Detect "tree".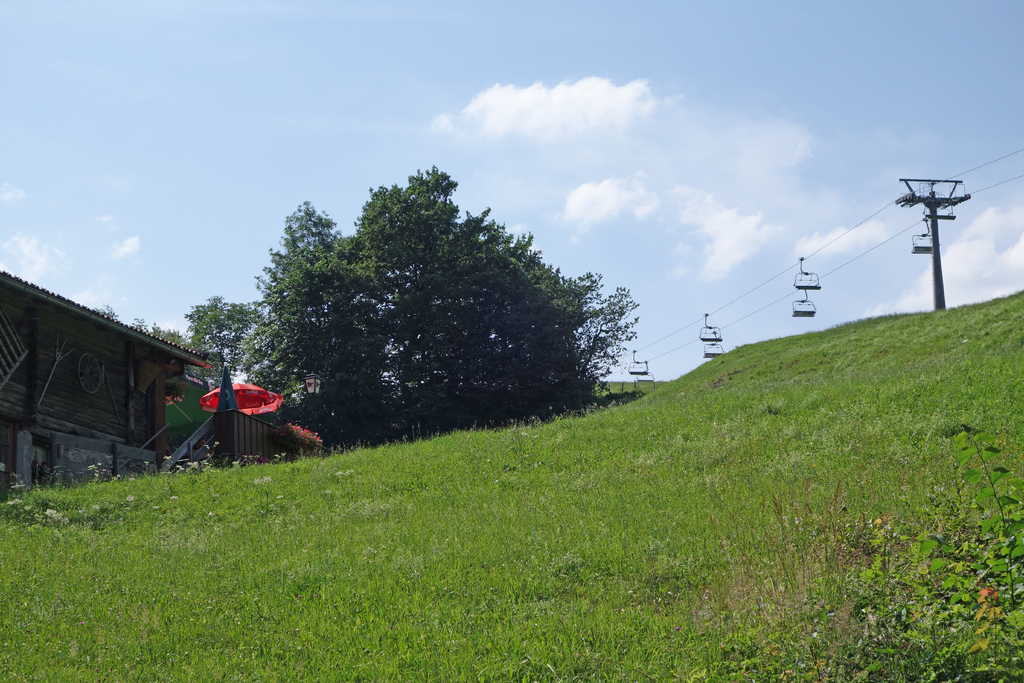
Detected at 246 160 637 440.
